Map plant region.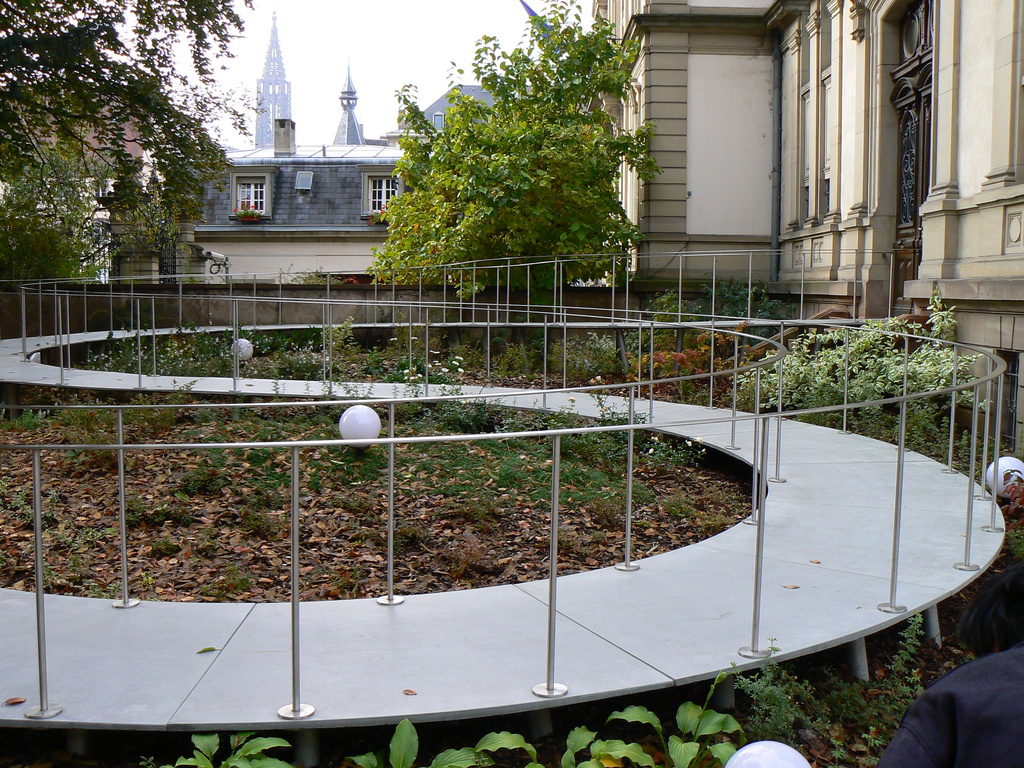
Mapped to 697, 483, 735, 509.
